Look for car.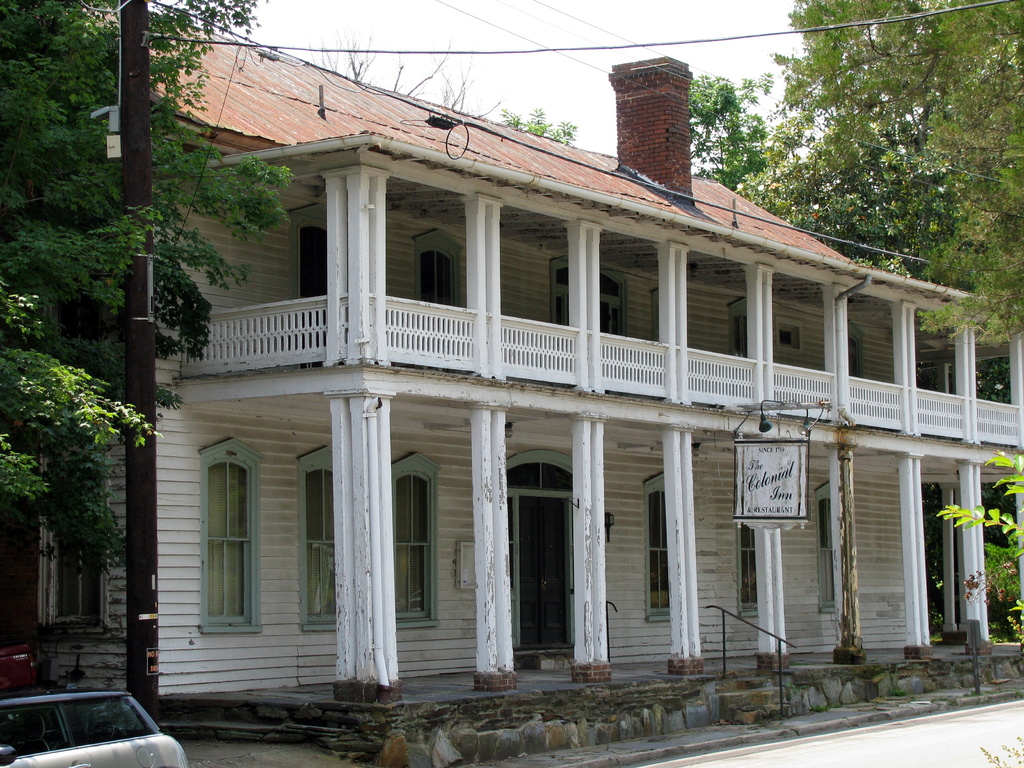
Found: bbox=[0, 632, 44, 694].
